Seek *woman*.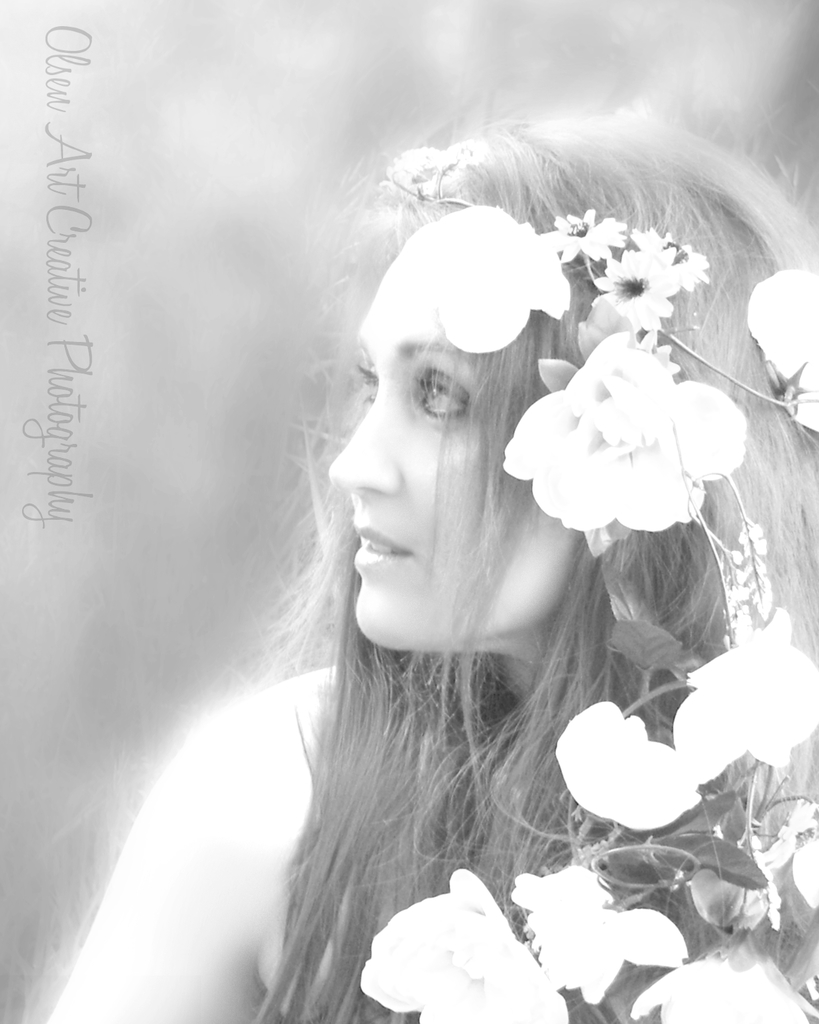
l=28, t=85, r=818, b=1023.
